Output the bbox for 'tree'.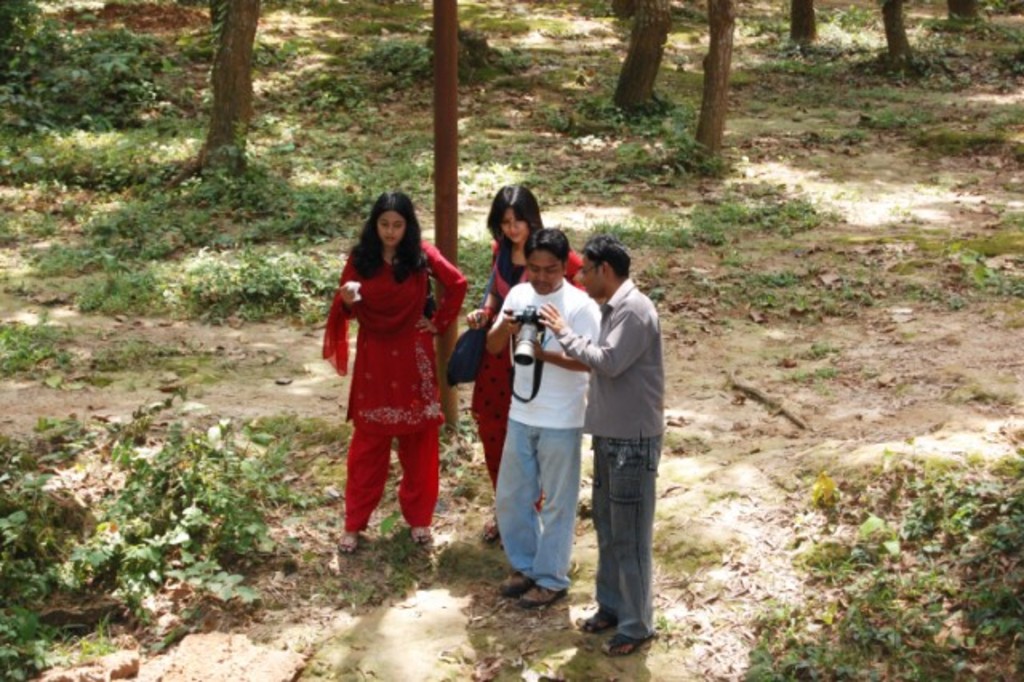
[694, 0, 749, 157].
